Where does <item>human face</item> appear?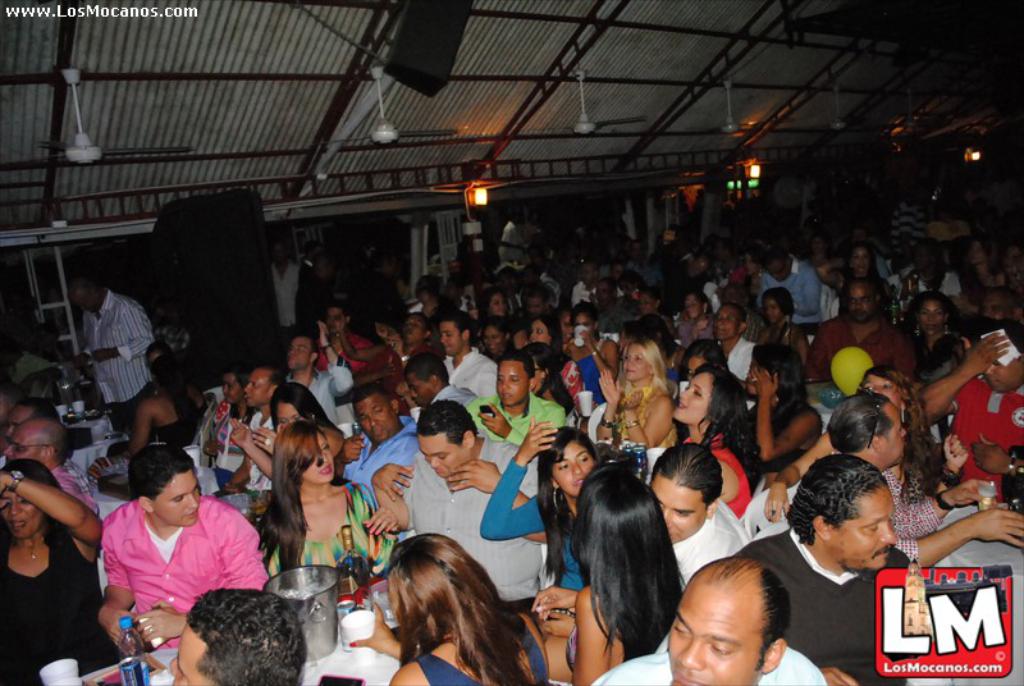
Appears at x1=684 y1=296 x2=707 y2=316.
